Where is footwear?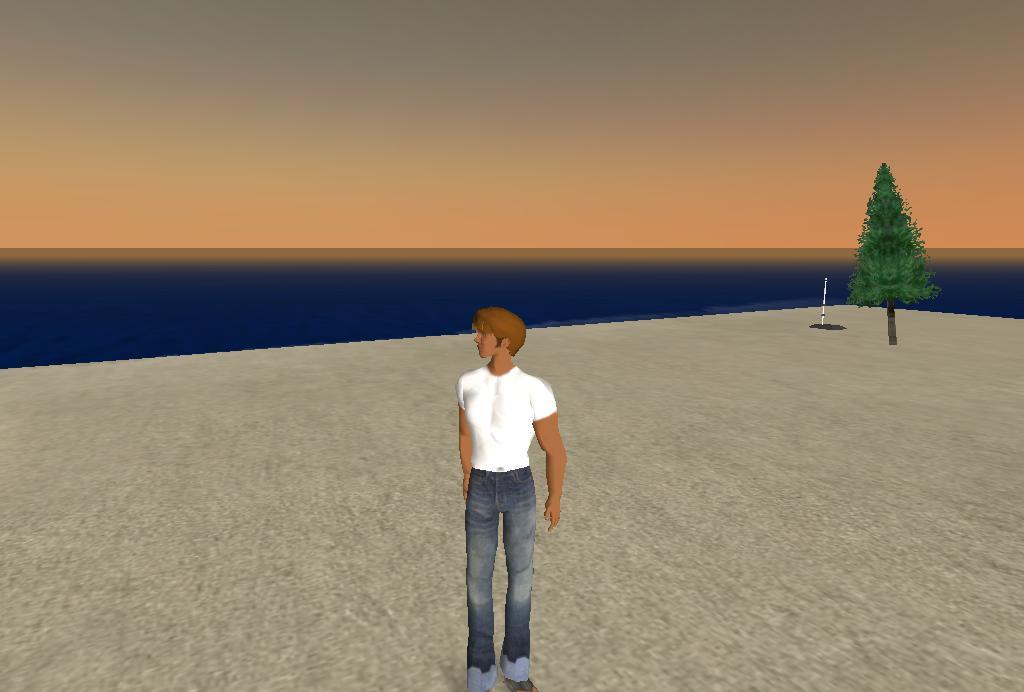
select_region(513, 678, 531, 691).
